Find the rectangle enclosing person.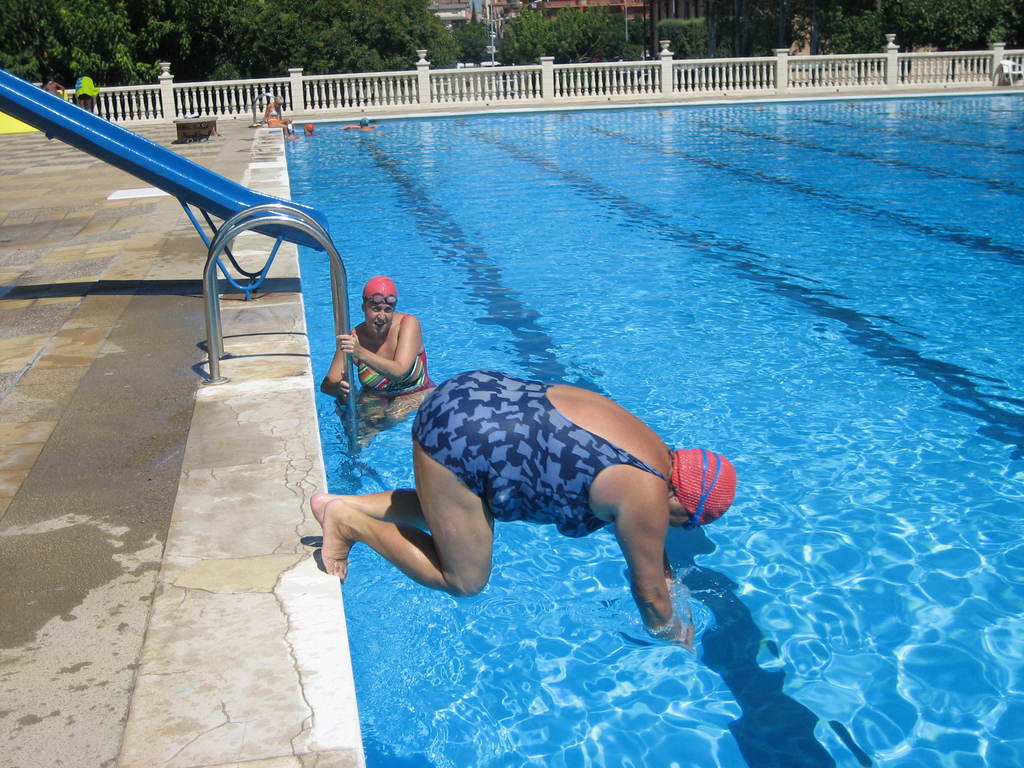
crop(42, 78, 63, 100).
